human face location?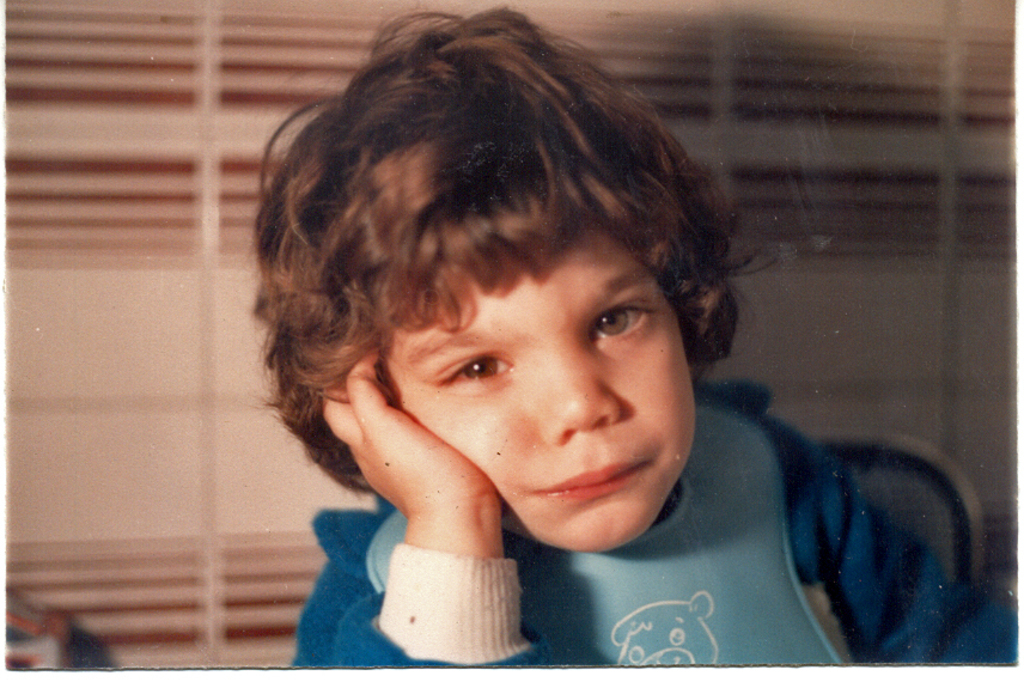
region(366, 233, 696, 558)
